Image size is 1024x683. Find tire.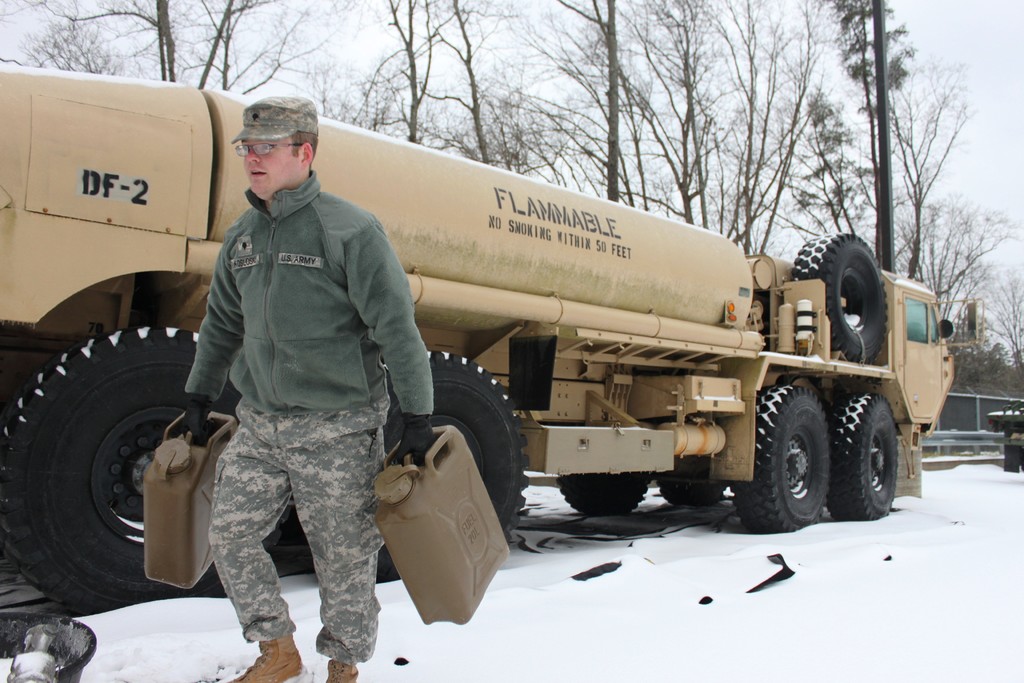
Rect(17, 314, 220, 620).
